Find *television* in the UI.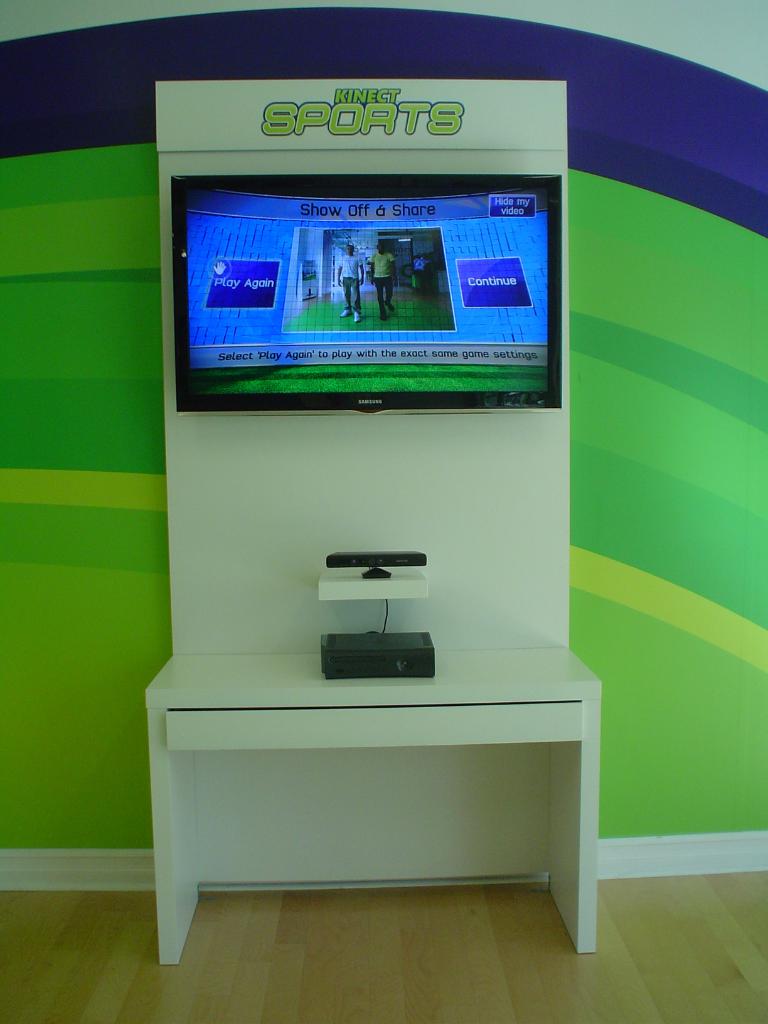
UI element at locate(173, 175, 563, 414).
